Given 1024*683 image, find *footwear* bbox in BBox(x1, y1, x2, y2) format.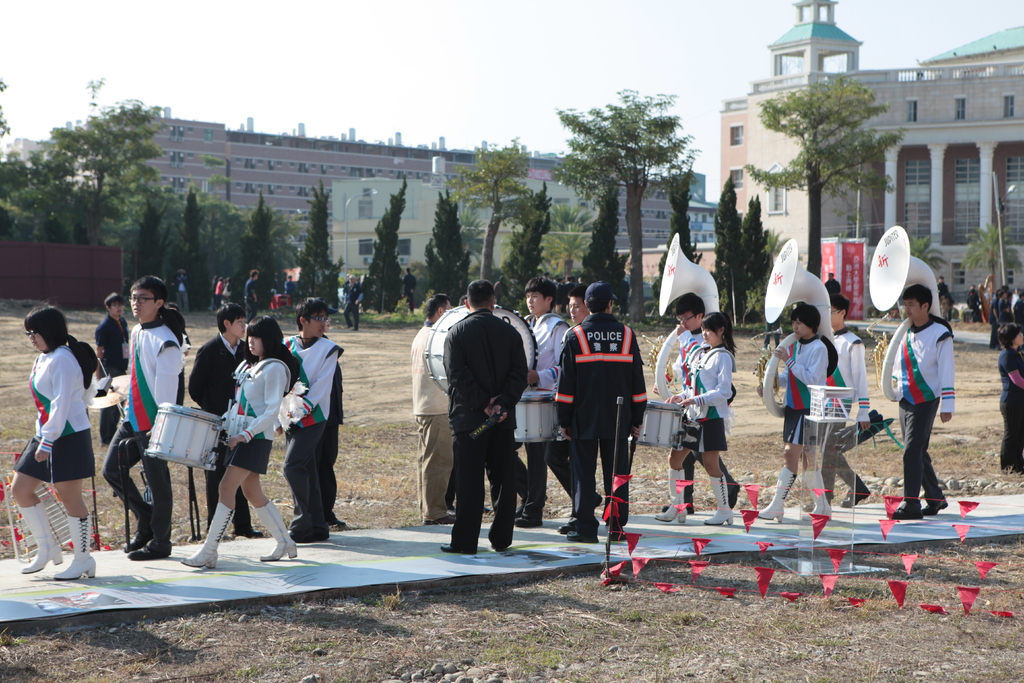
BBox(609, 532, 625, 541).
